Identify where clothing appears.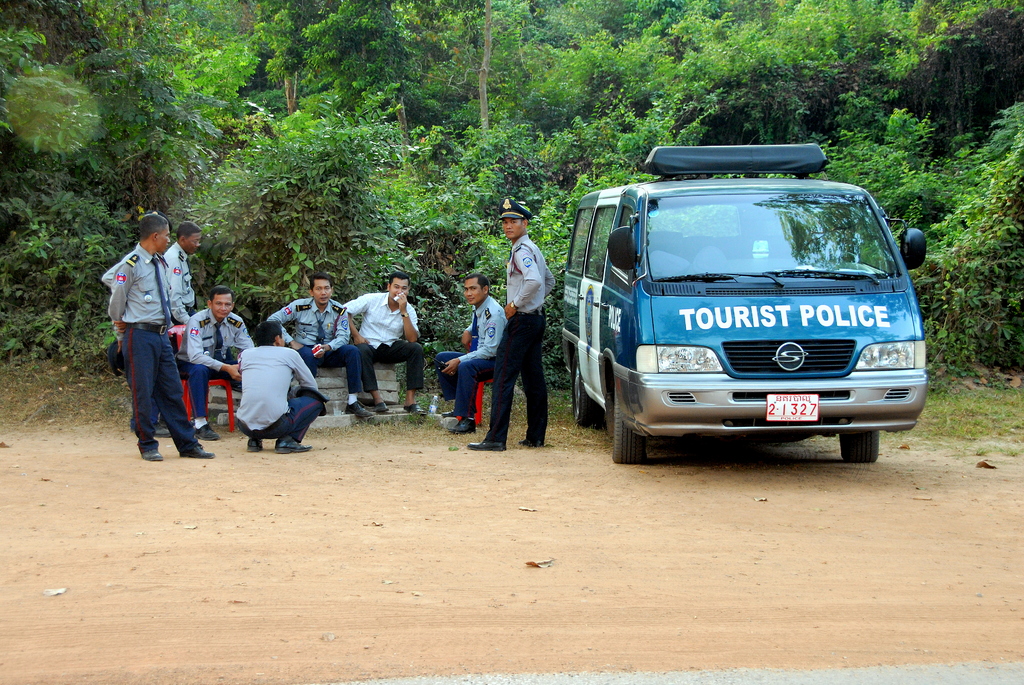
Appears at [484,233,557,446].
